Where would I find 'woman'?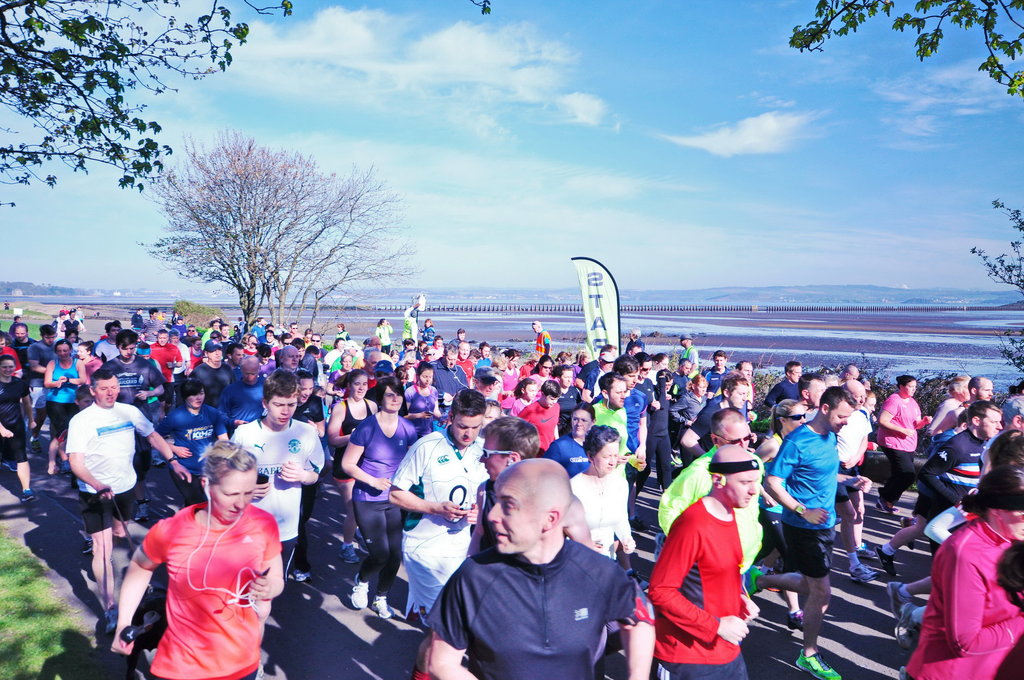
At 0, 359, 42, 499.
